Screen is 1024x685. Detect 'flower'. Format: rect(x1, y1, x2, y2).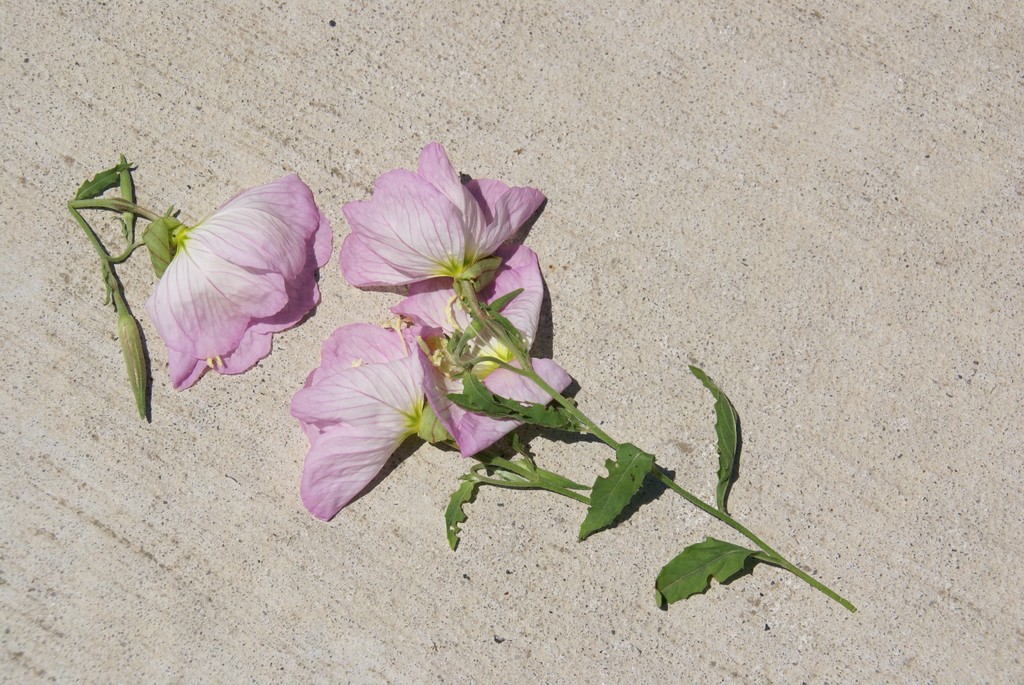
rect(291, 317, 430, 522).
